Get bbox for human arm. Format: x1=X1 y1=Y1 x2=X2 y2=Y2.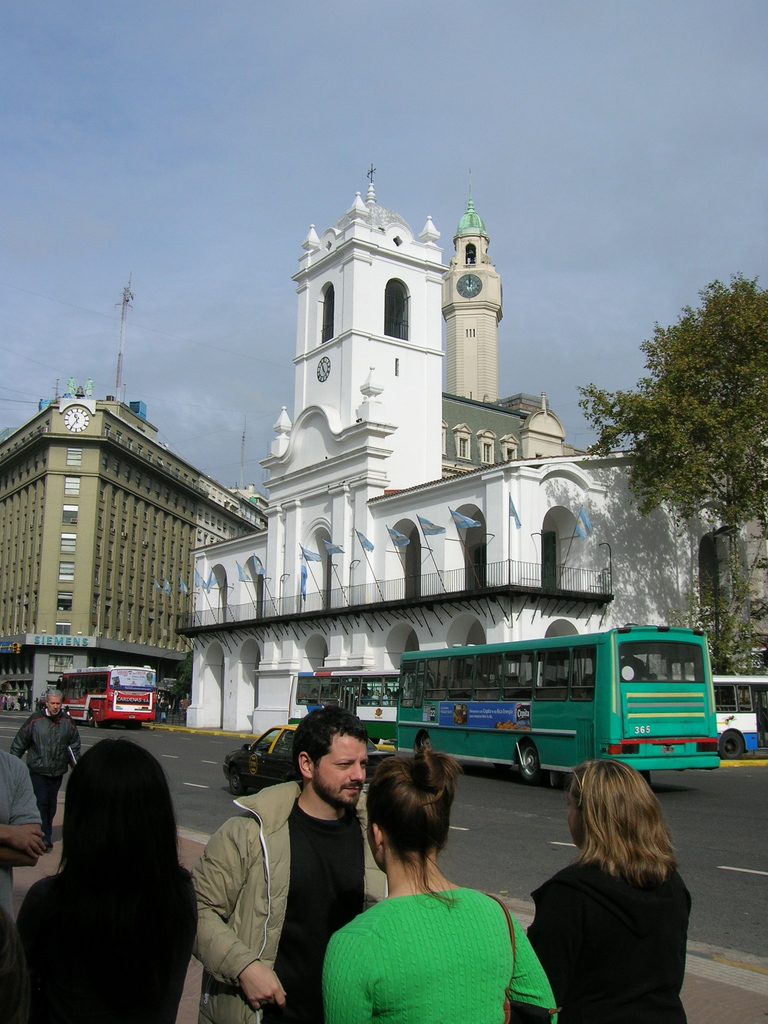
x1=4 y1=716 x2=32 y2=764.
